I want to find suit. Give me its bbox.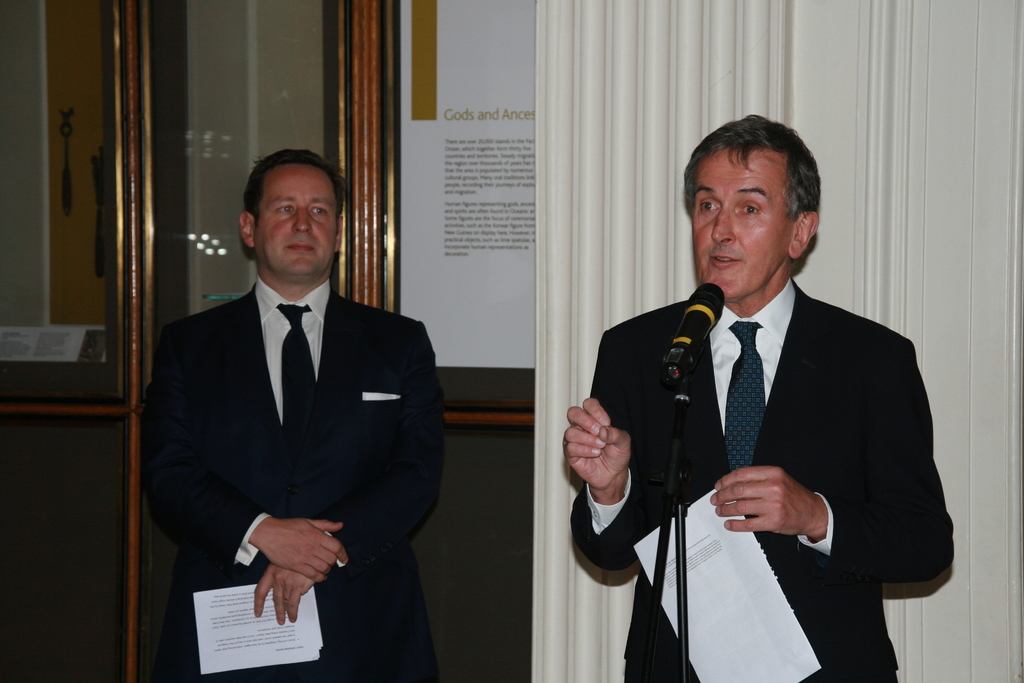
[145, 170, 449, 666].
